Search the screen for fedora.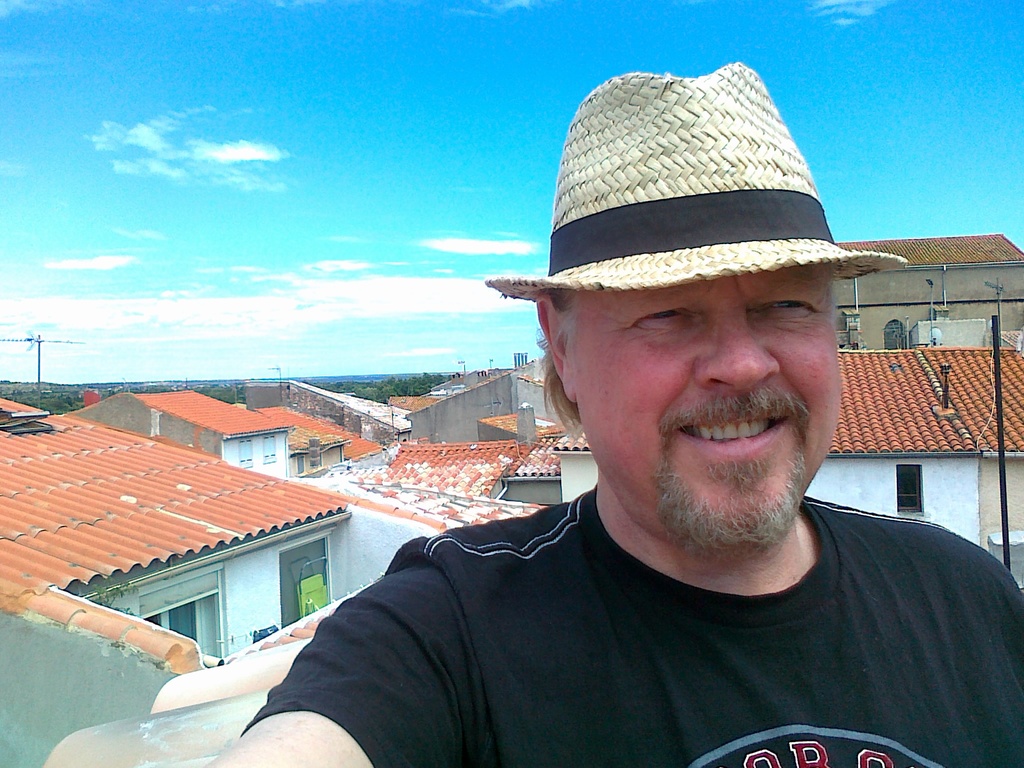
Found at 482:58:907:312.
